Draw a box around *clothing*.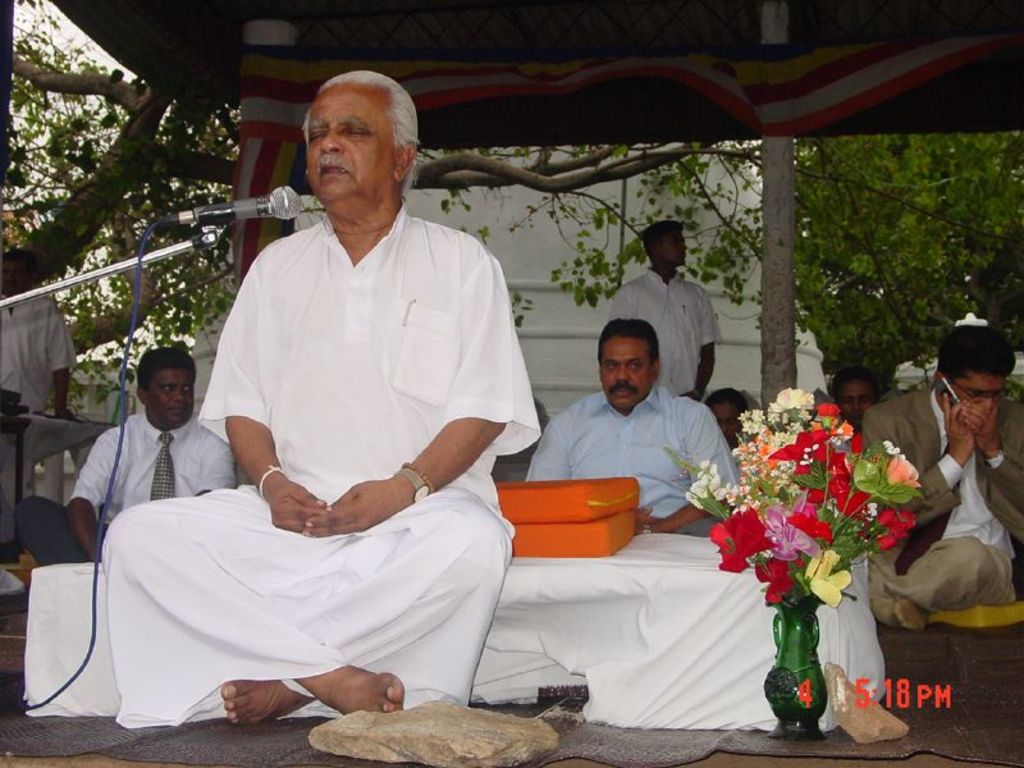
BBox(854, 384, 1023, 623).
